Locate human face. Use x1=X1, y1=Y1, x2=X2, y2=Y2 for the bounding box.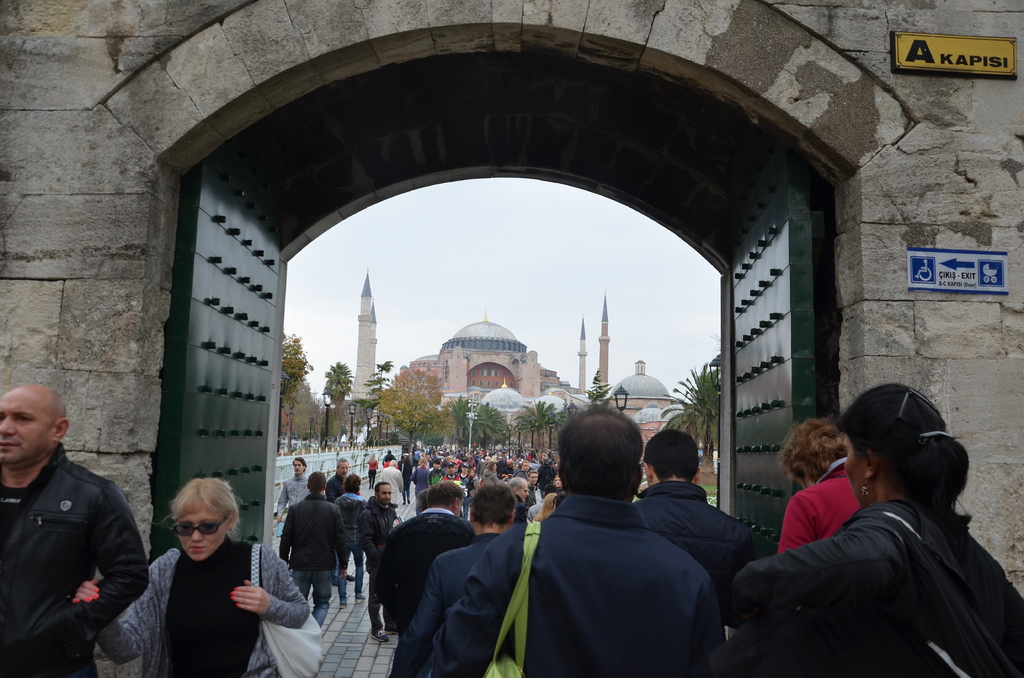
x1=341, y1=464, x2=353, y2=480.
